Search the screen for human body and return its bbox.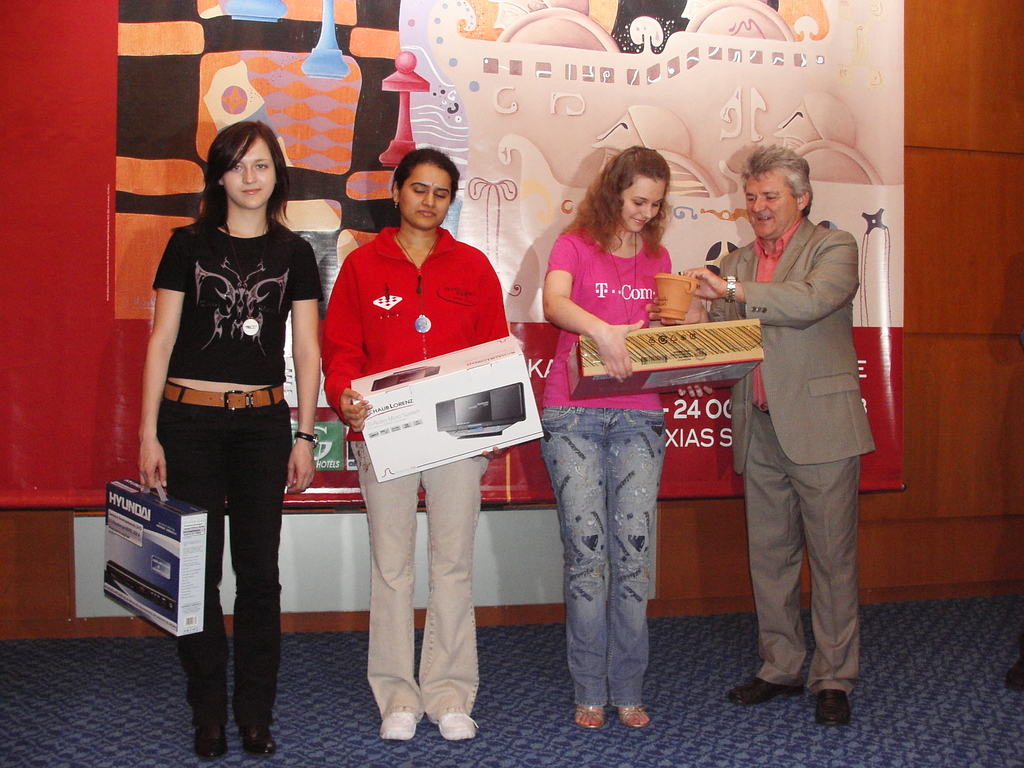
Found: <region>543, 210, 673, 729</region>.
